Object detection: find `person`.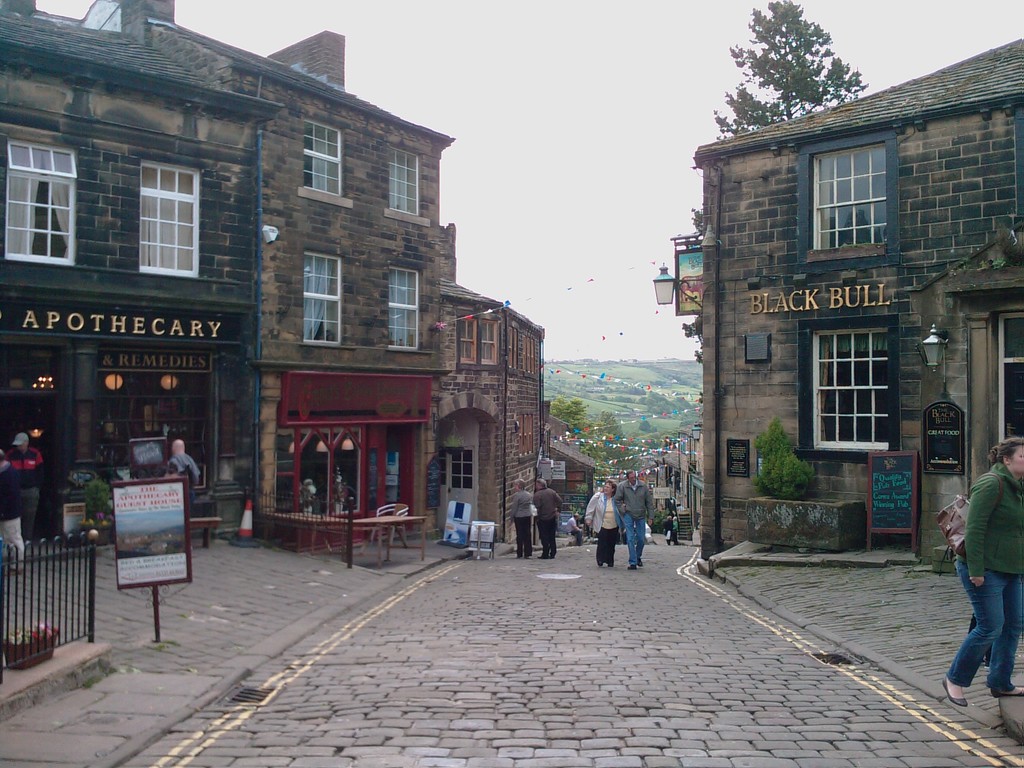
bbox=(501, 477, 535, 561).
